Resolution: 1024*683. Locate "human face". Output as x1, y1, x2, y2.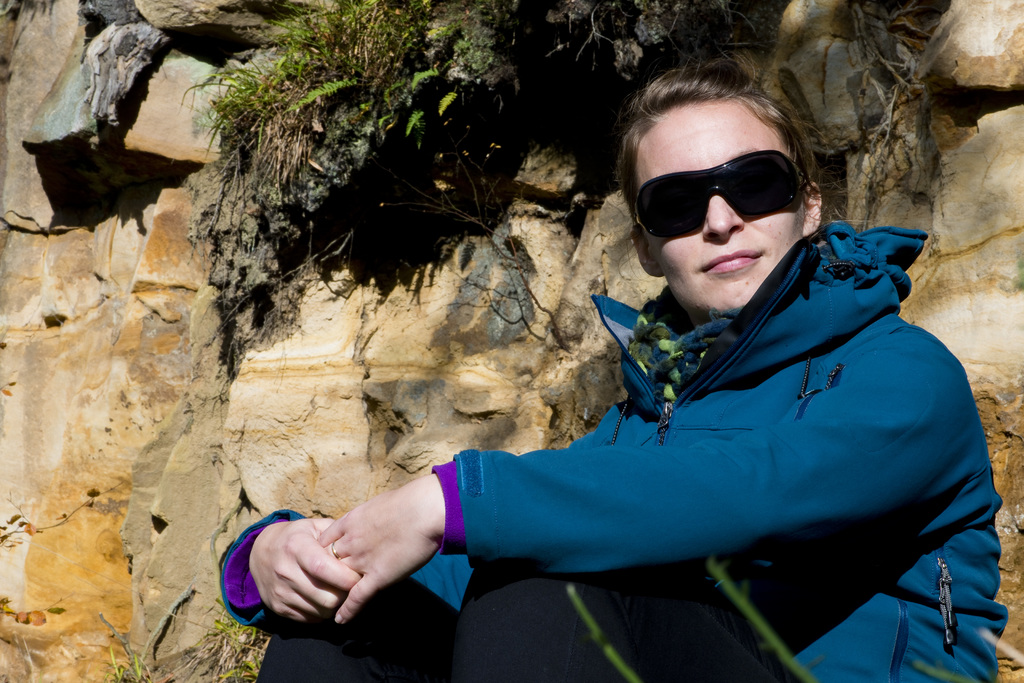
639, 90, 804, 308.
